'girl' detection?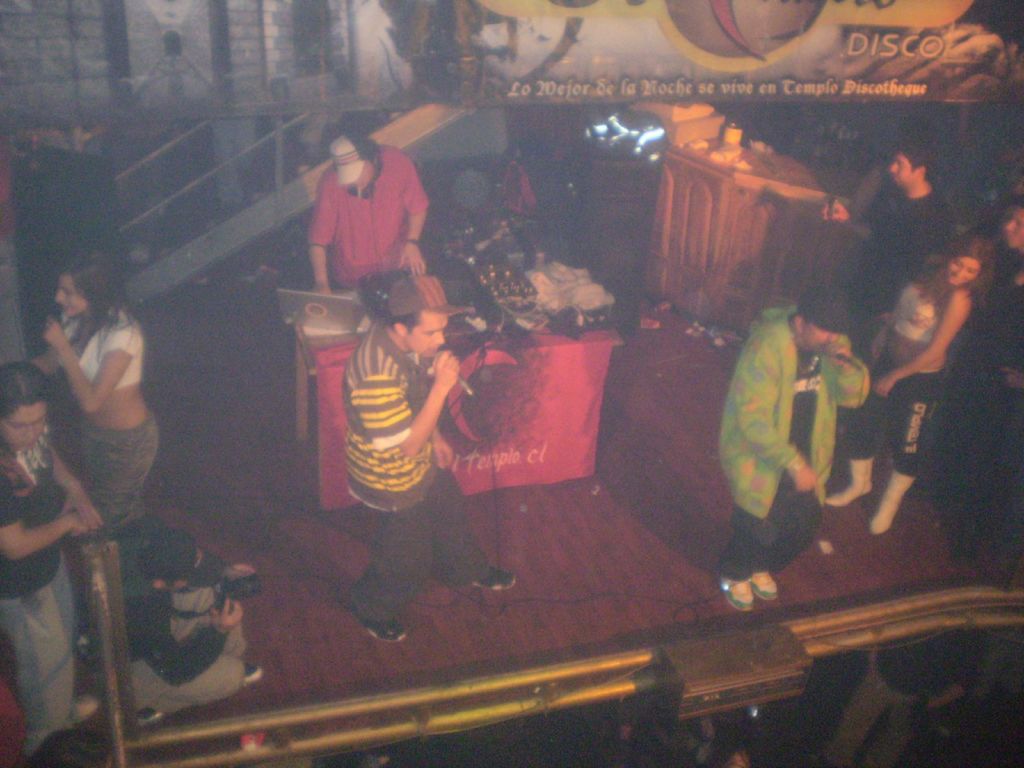
rect(823, 234, 997, 532)
